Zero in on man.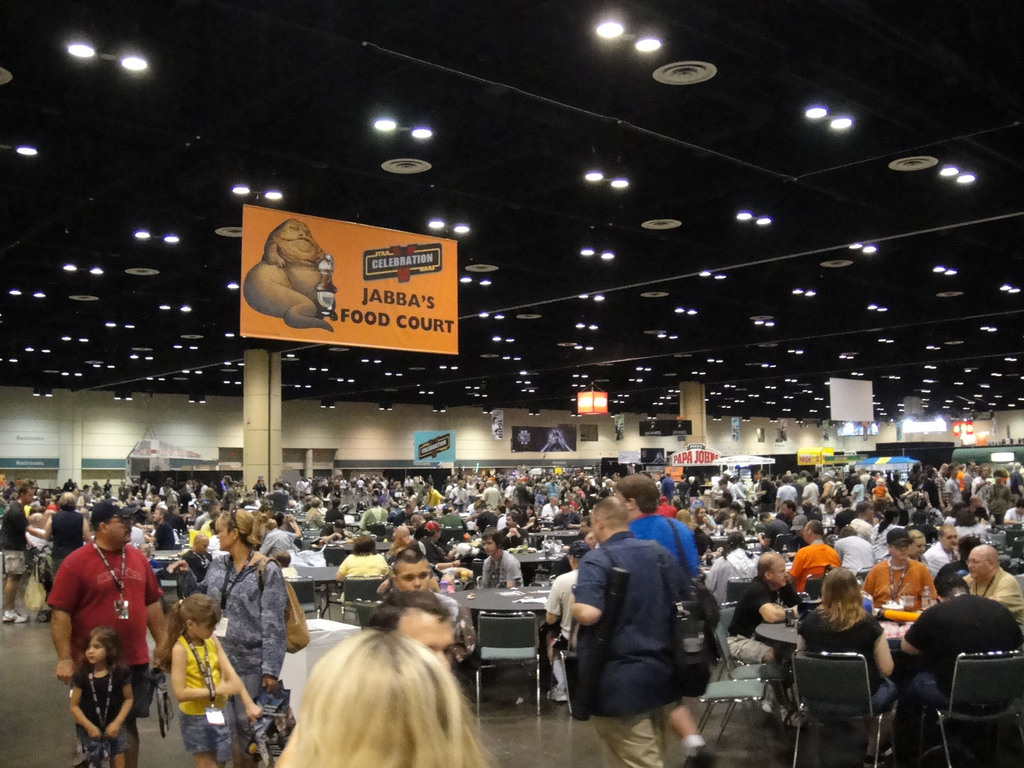
Zeroed in: bbox=[419, 522, 457, 562].
